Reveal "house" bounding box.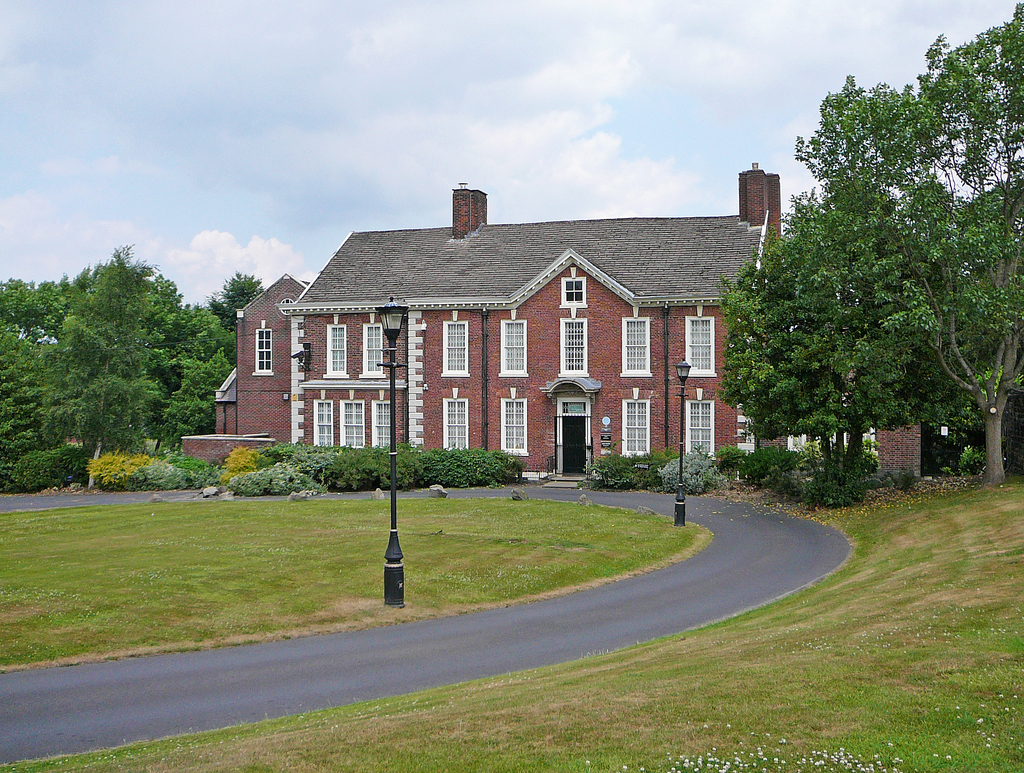
Revealed: 176:168:865:525.
